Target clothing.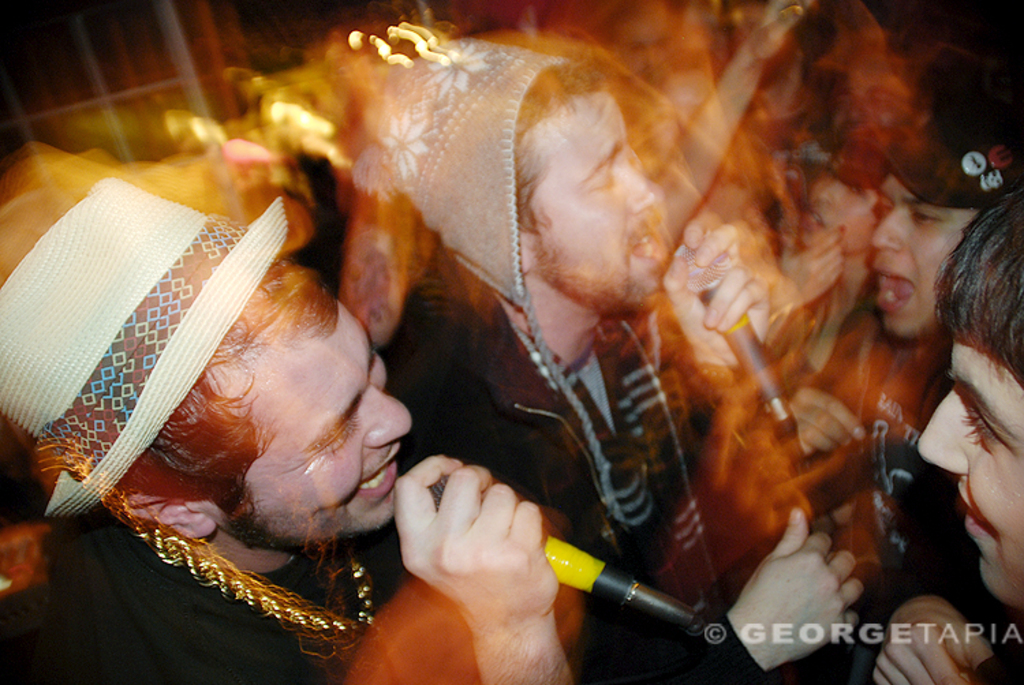
Target region: region(374, 37, 771, 684).
